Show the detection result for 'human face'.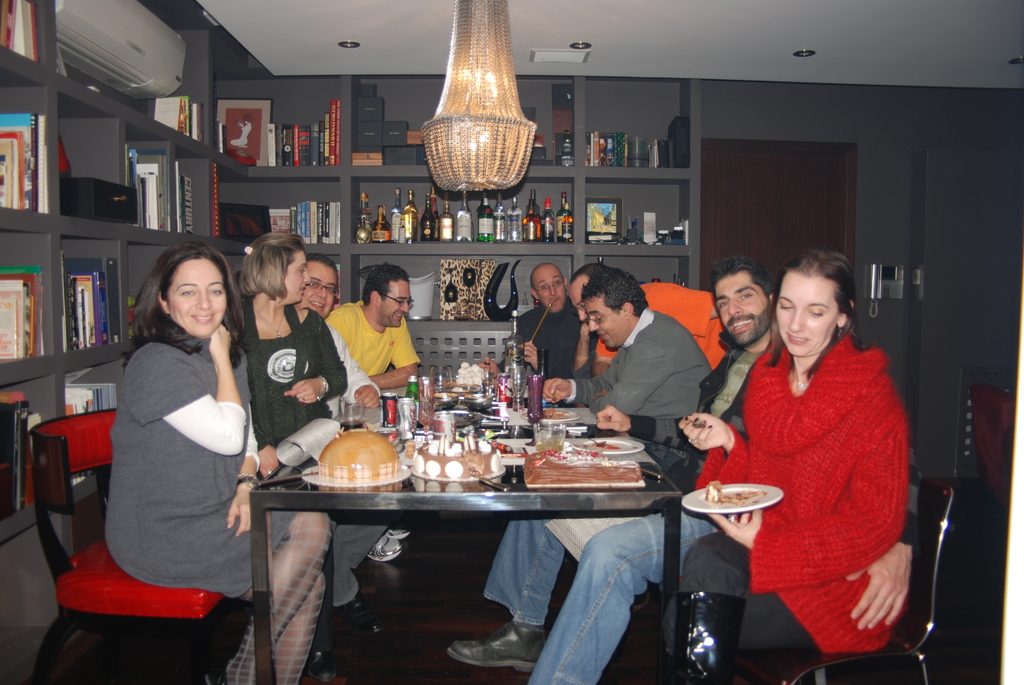
[567, 271, 592, 326].
